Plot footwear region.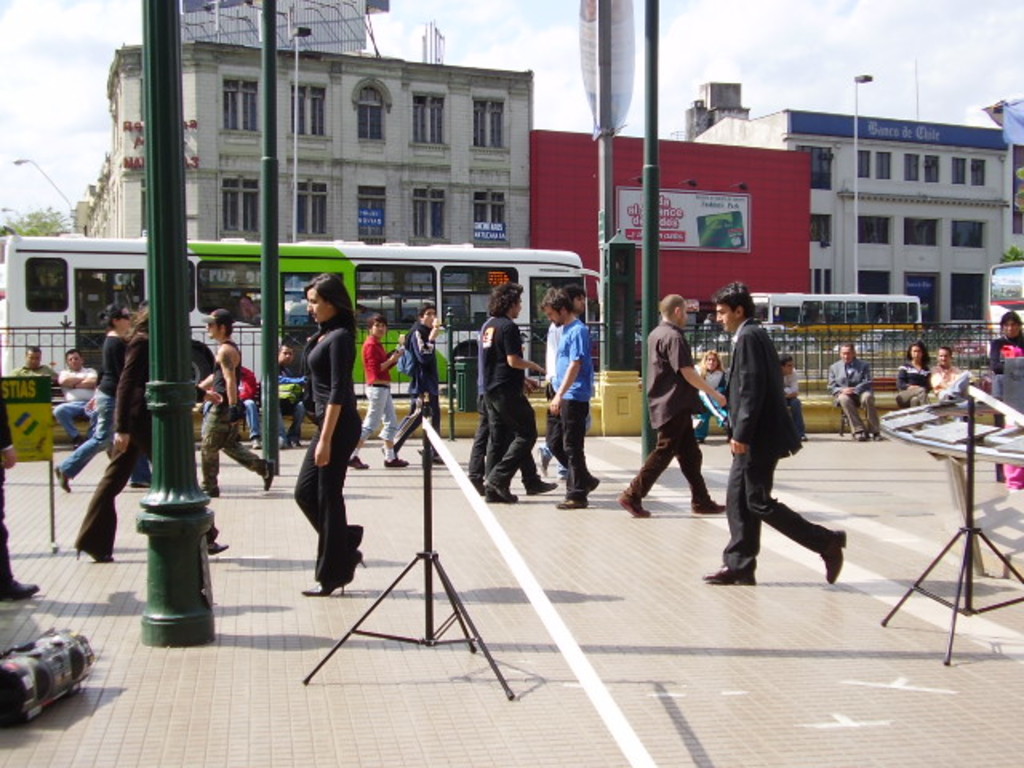
Plotted at bbox(352, 550, 368, 566).
